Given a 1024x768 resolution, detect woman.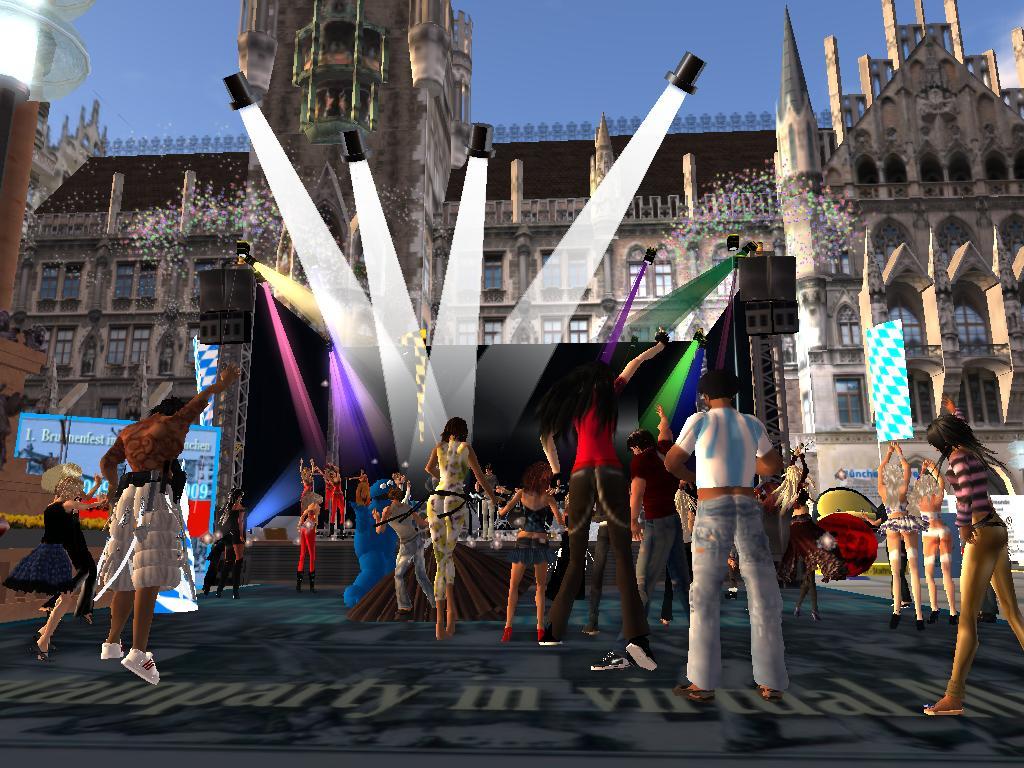
915/411/1023/716.
